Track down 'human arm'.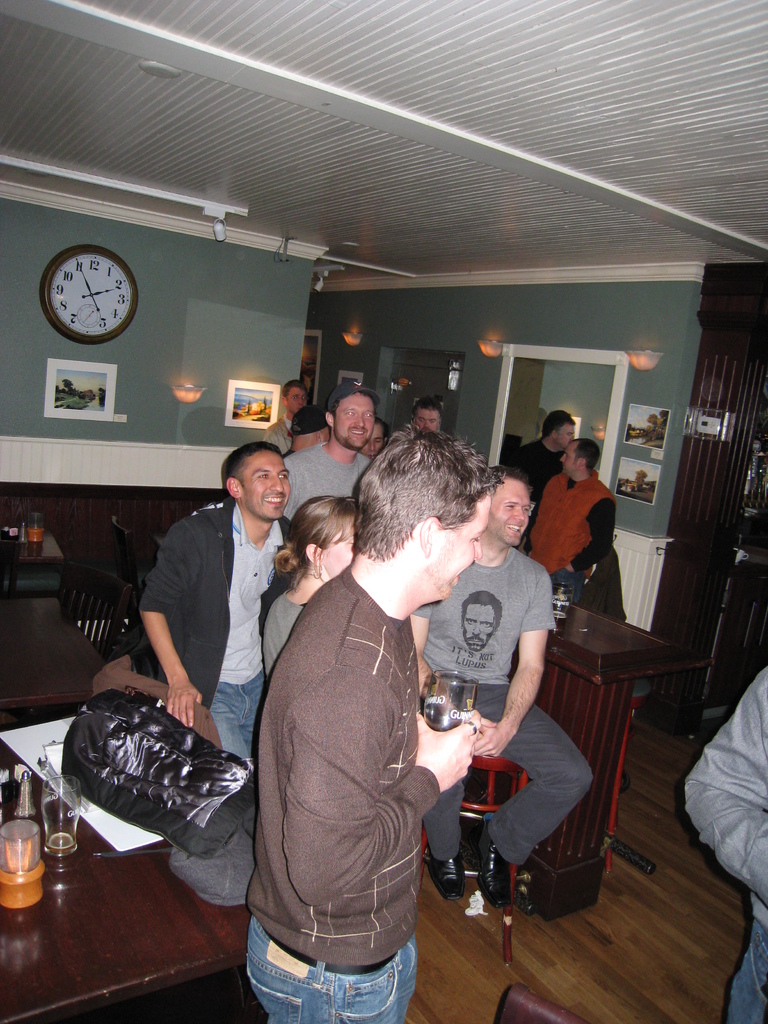
Tracked to bbox=[683, 666, 767, 904].
